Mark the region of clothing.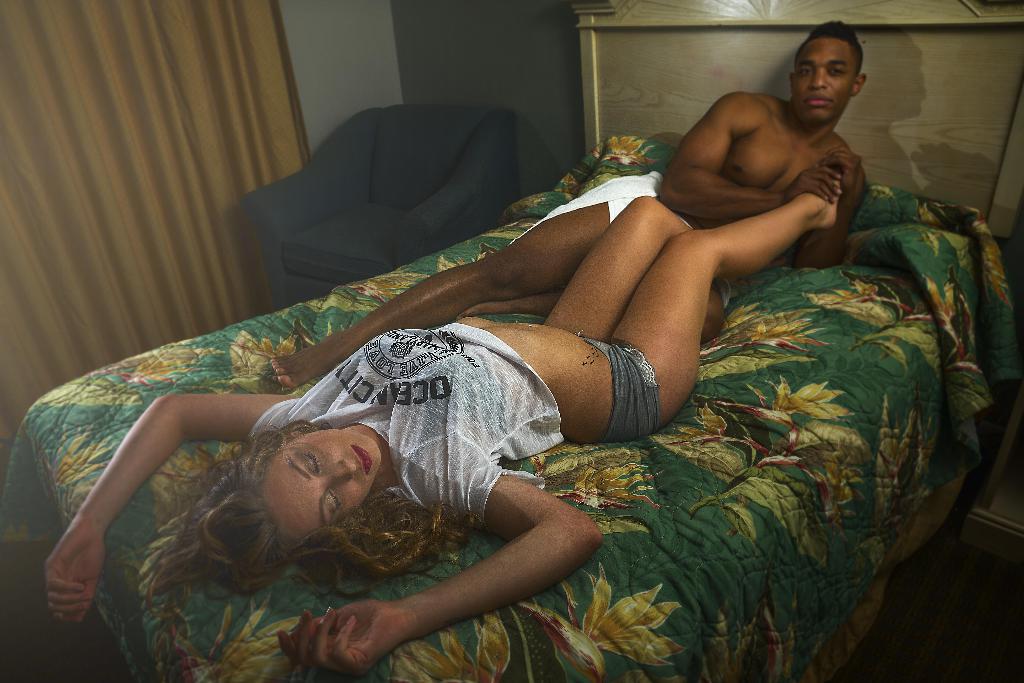
Region: {"x1": 235, "y1": 328, "x2": 664, "y2": 528}.
